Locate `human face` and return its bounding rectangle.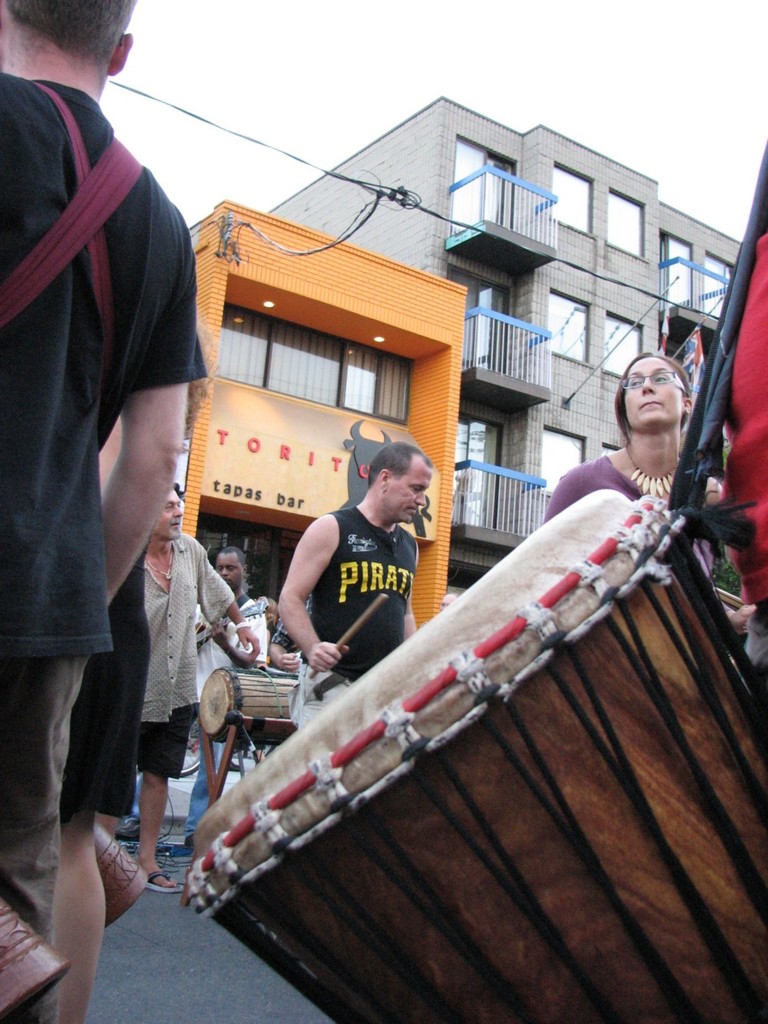
rect(622, 356, 686, 432).
